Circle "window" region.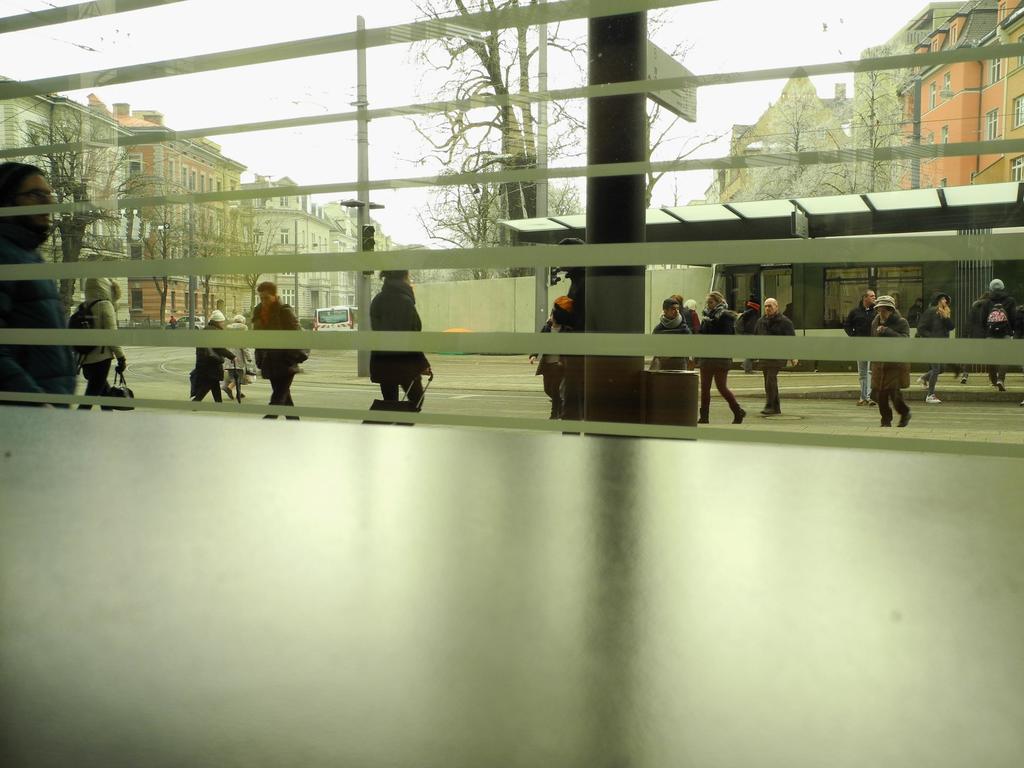
Region: x1=249 y1=227 x2=262 y2=248.
